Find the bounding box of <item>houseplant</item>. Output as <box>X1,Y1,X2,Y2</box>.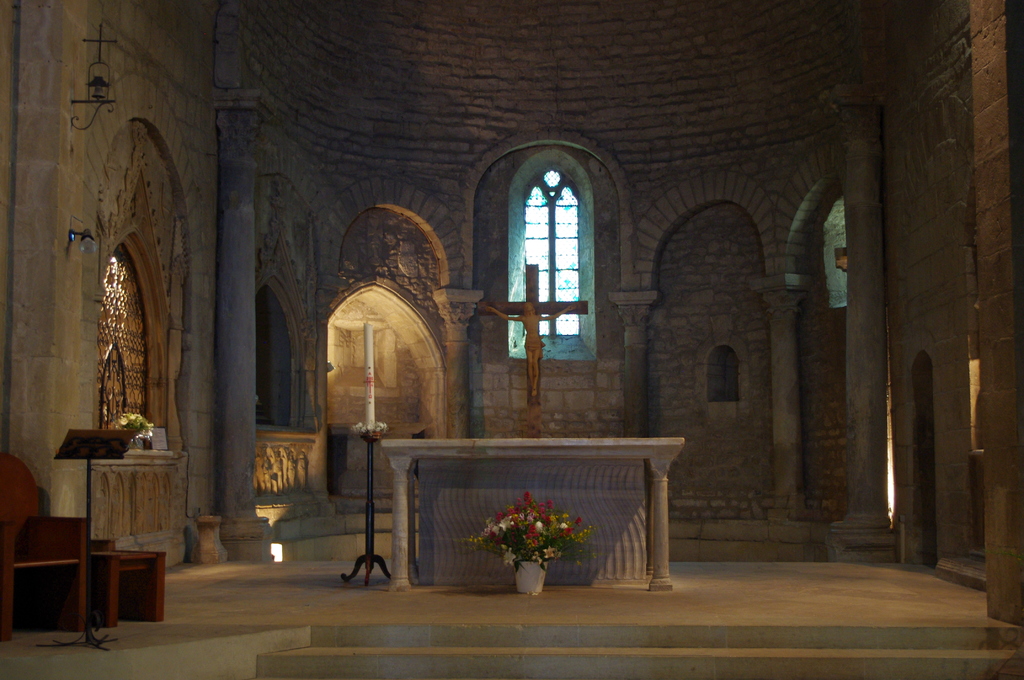
<box>475,491,600,596</box>.
